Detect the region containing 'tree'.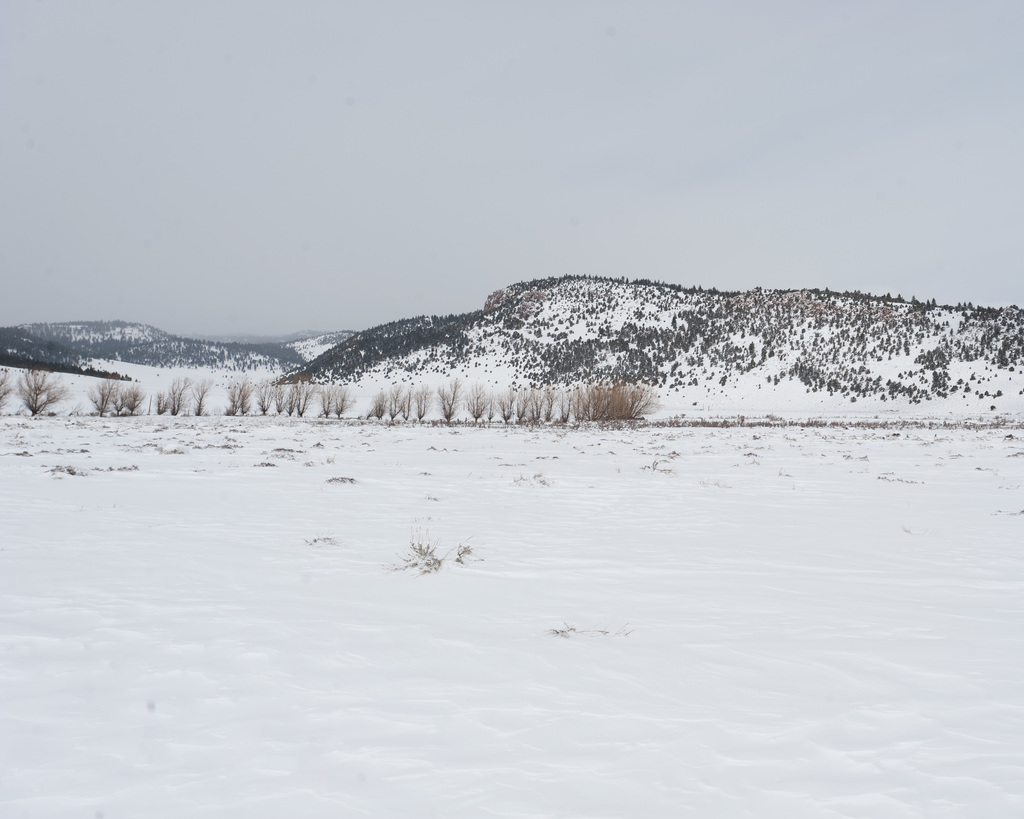
x1=11 y1=369 x2=67 y2=421.
